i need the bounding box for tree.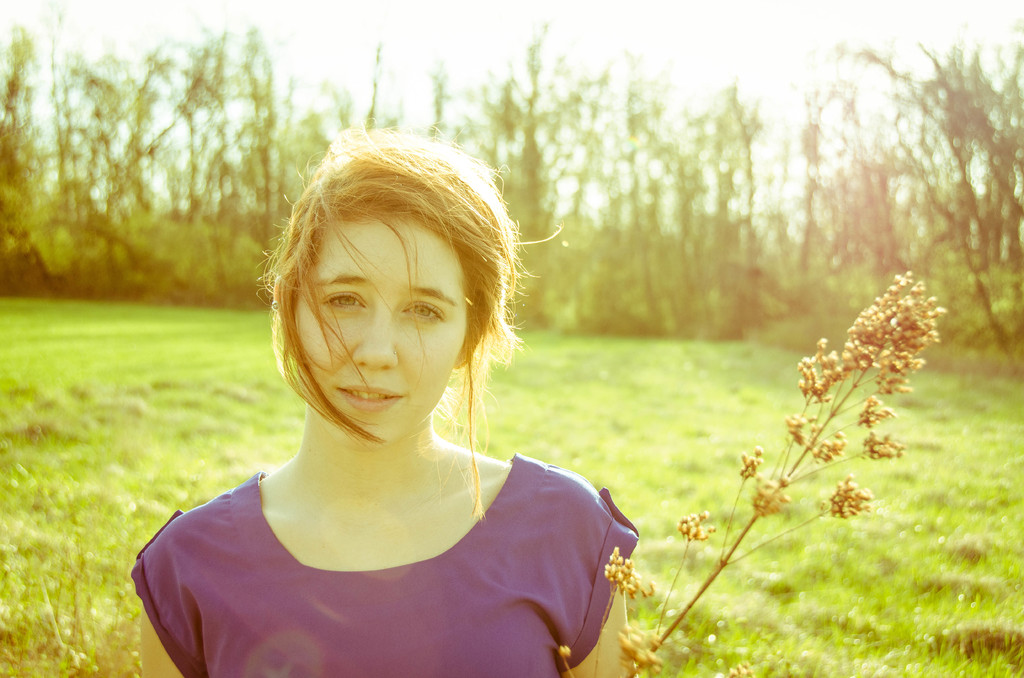
Here it is: (left=9, top=20, right=319, bottom=317).
